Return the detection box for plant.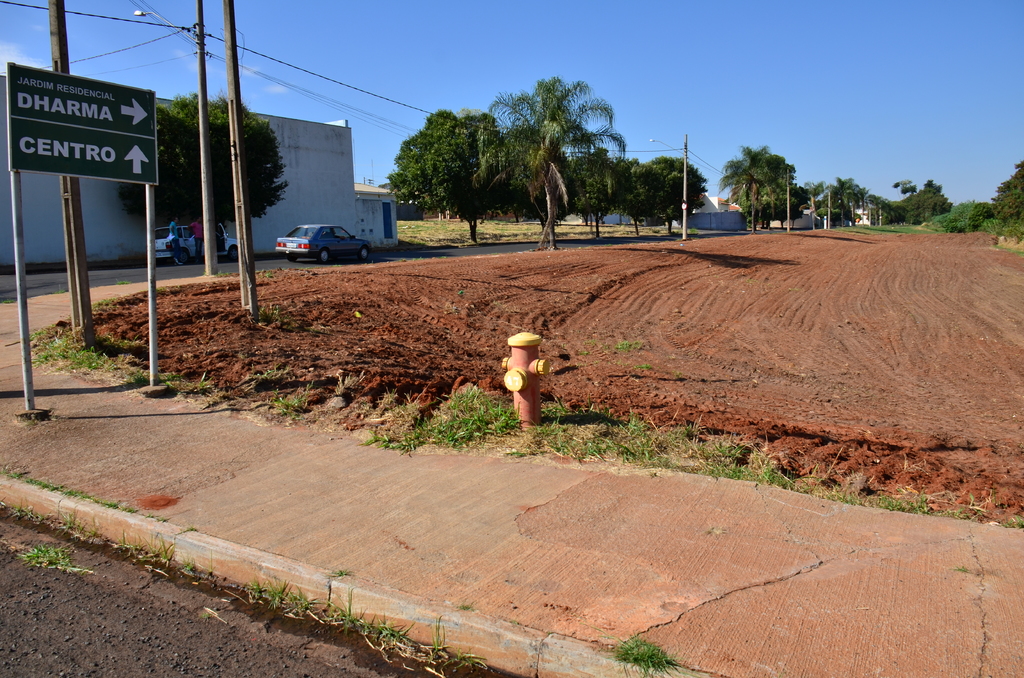
l=10, t=540, r=89, b=577.
